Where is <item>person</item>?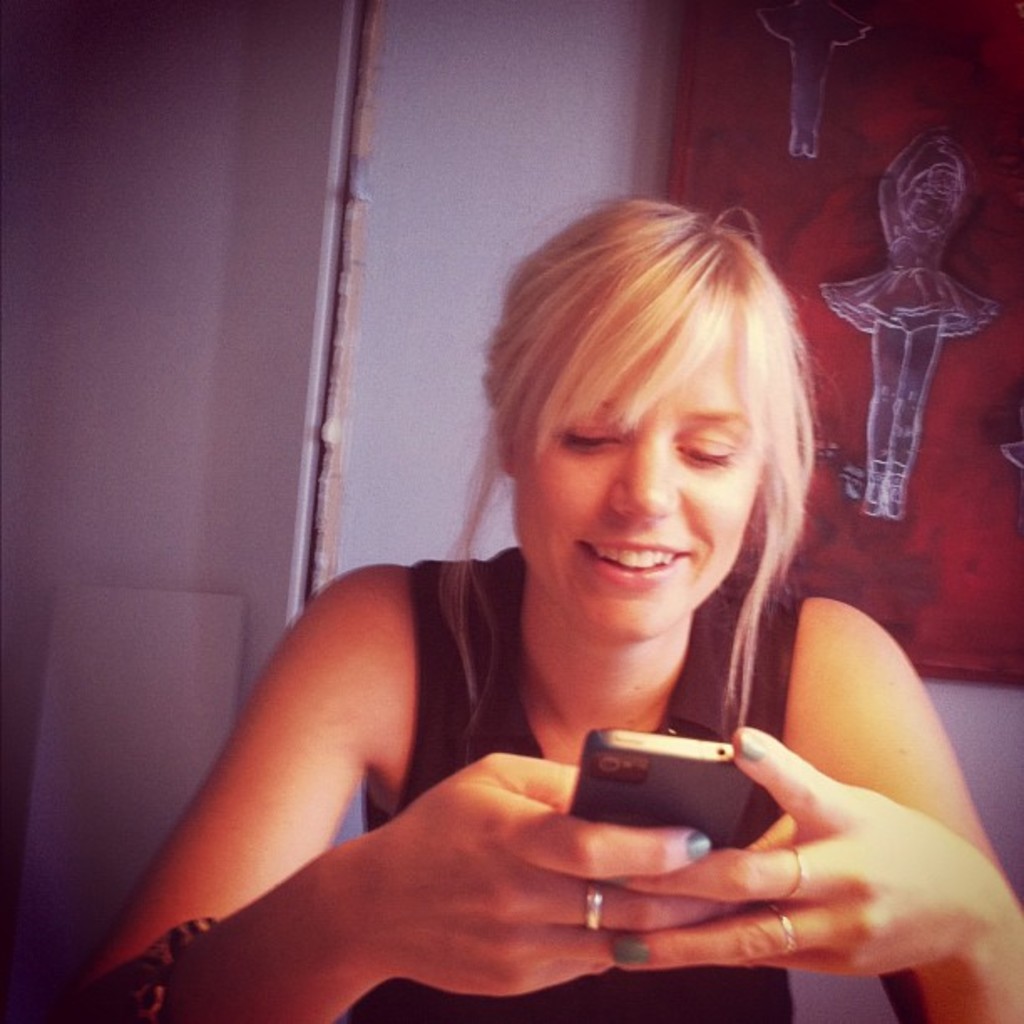
{"left": 92, "top": 211, "right": 970, "bottom": 999}.
